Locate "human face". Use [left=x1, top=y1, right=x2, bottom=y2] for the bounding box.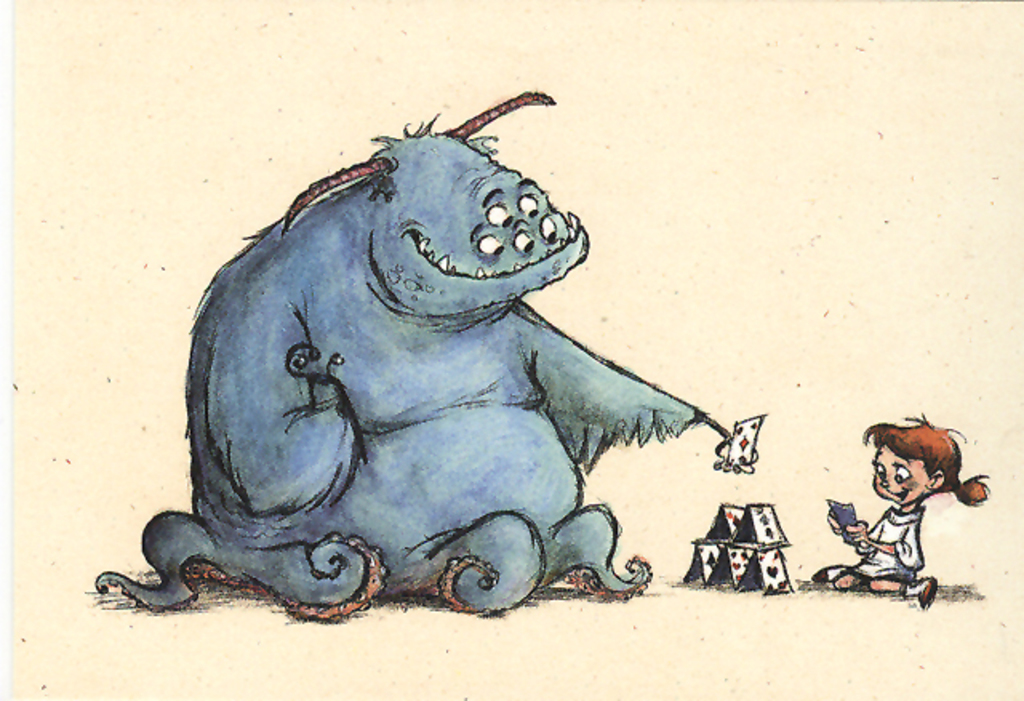
[left=872, top=440, right=933, bottom=503].
